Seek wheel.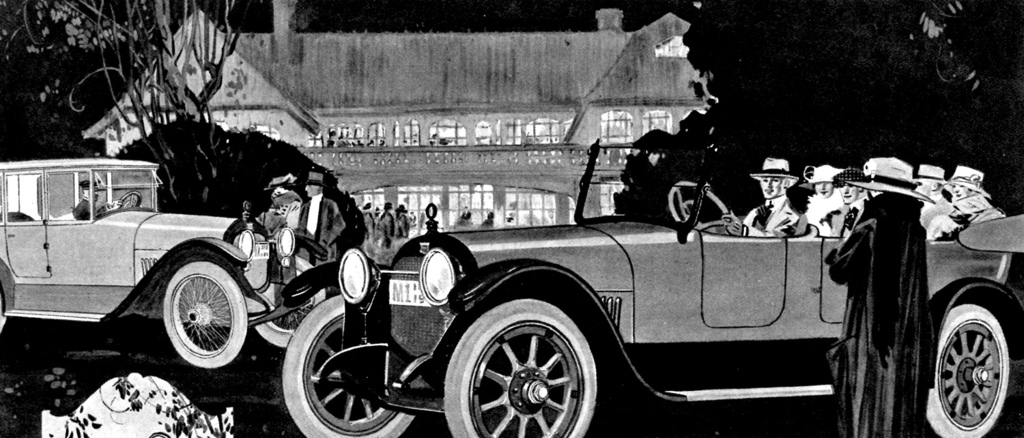
160, 262, 248, 371.
